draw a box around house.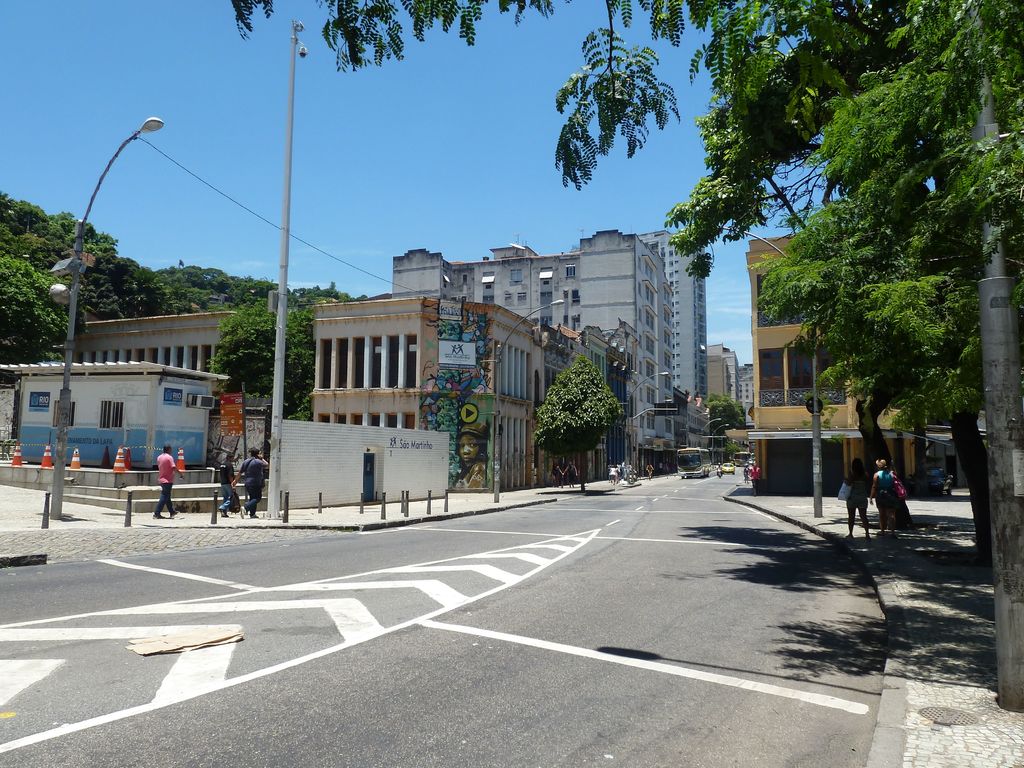
390, 229, 673, 472.
